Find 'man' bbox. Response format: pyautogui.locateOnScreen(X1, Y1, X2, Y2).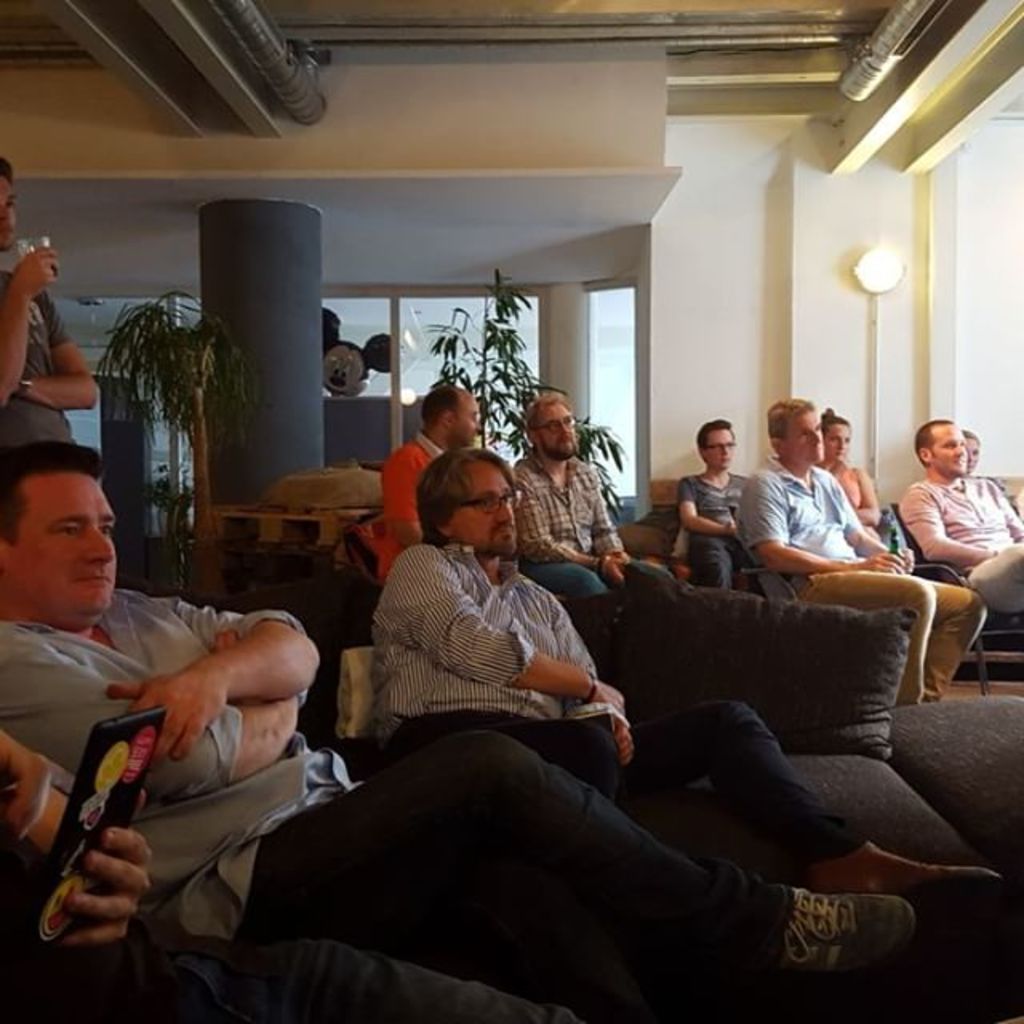
pyautogui.locateOnScreen(901, 418, 1022, 613).
